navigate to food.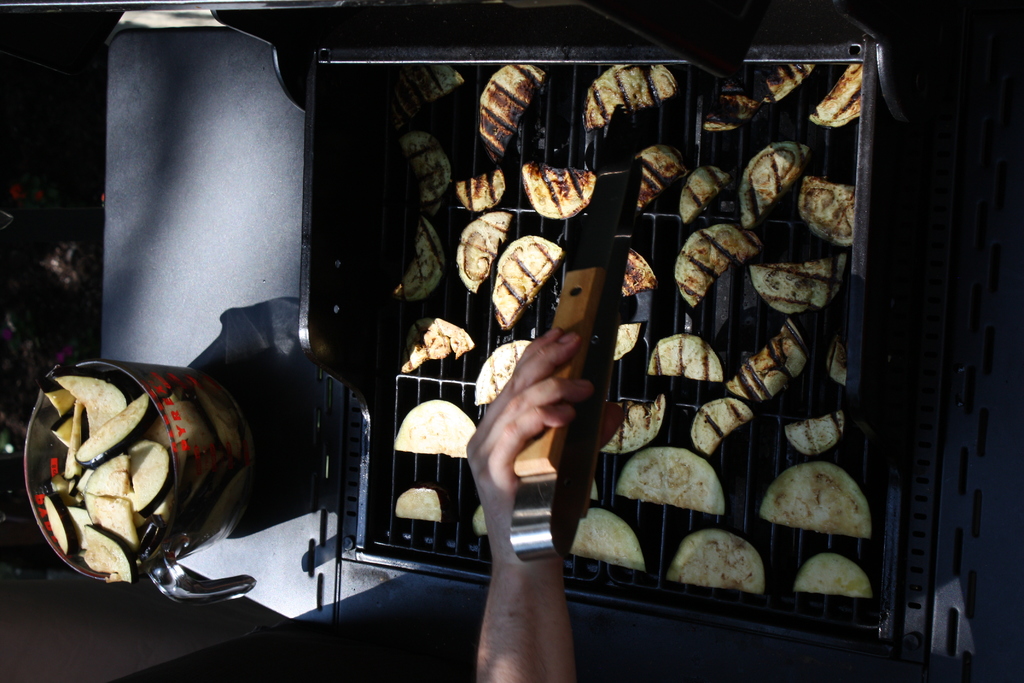
Navigation target: 392,396,479,459.
